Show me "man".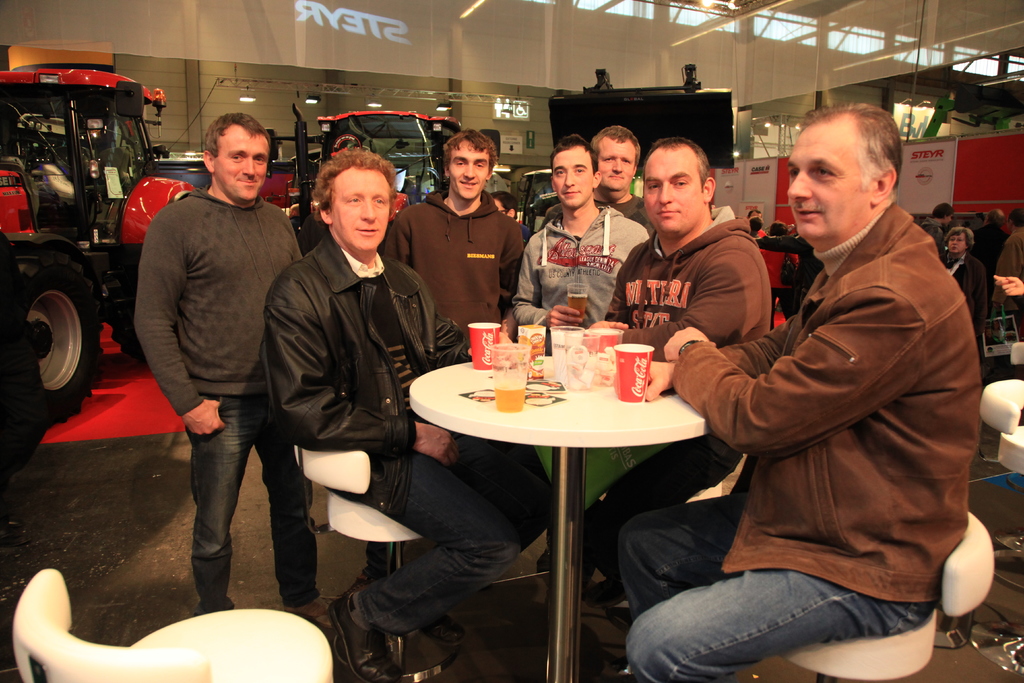
"man" is here: [left=381, top=126, right=541, bottom=381].
